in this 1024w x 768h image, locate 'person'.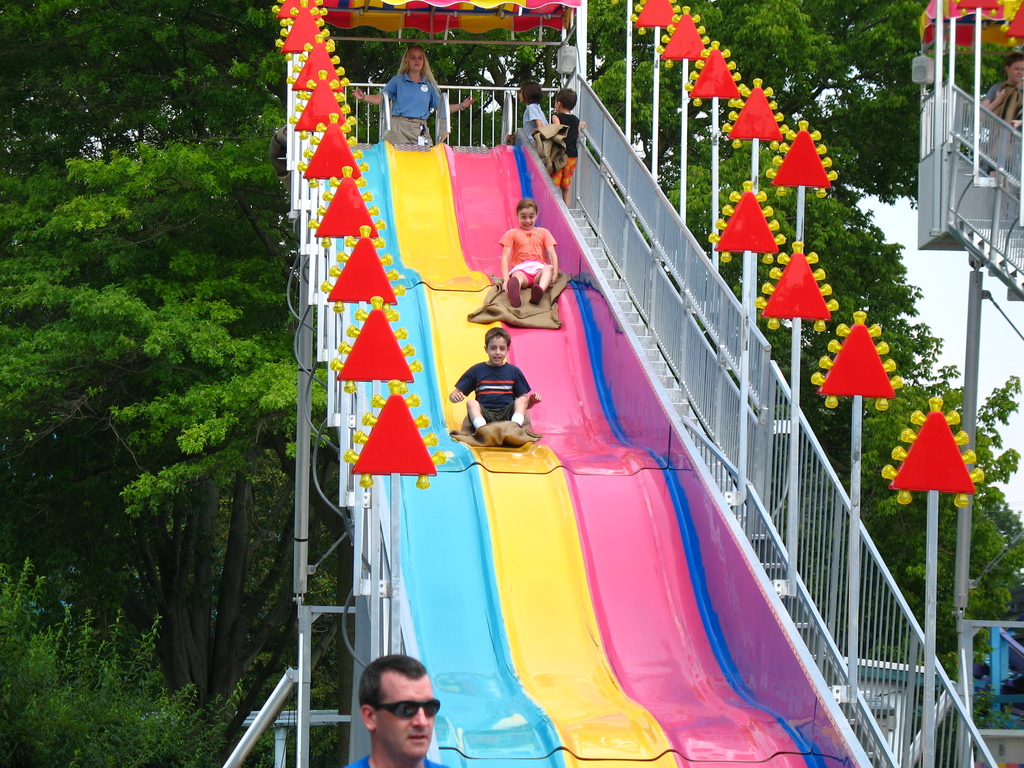
Bounding box: box=[351, 44, 477, 145].
